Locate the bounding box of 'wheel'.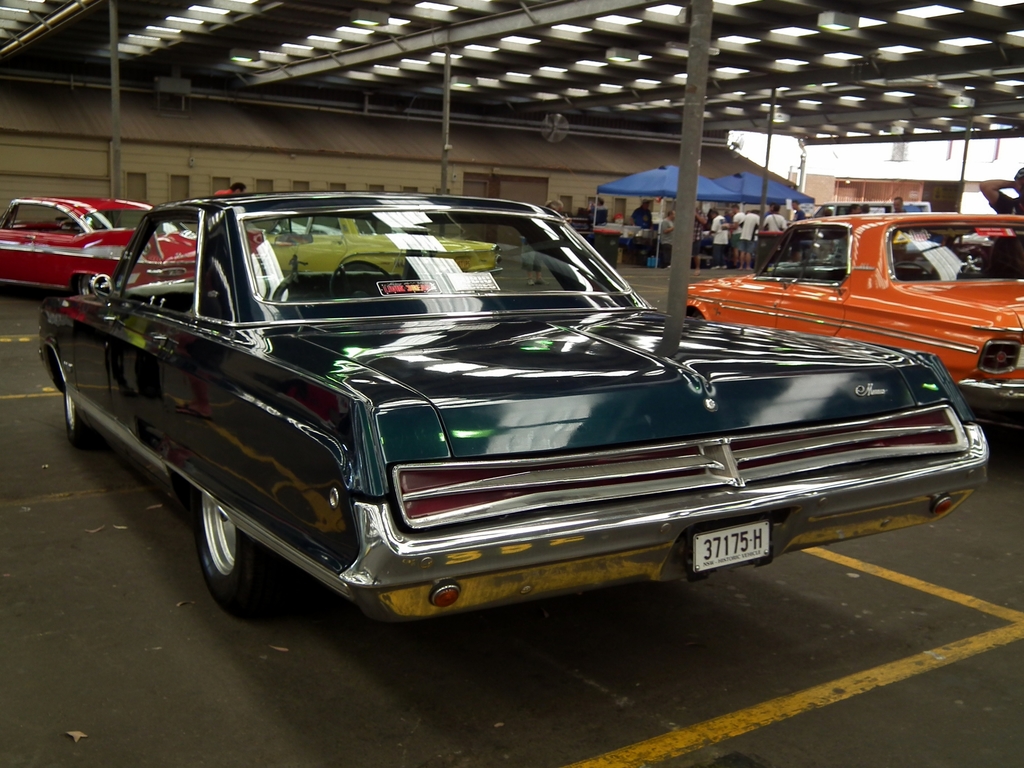
Bounding box: bbox=[68, 276, 93, 299].
